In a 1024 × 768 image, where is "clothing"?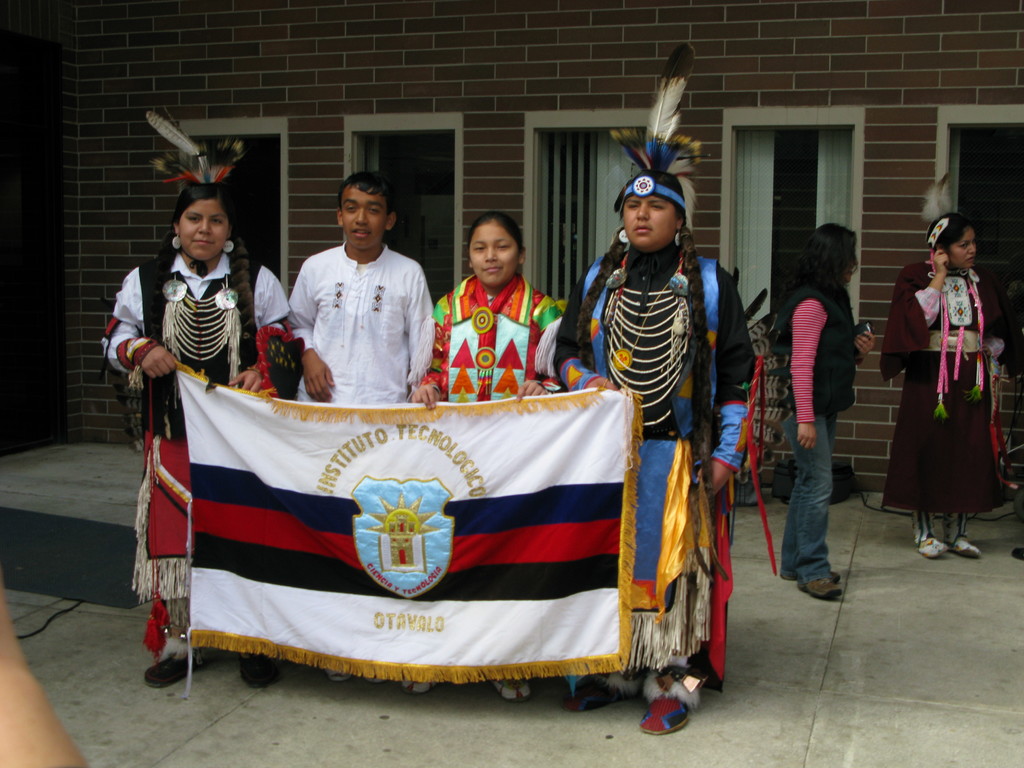
x1=768 y1=278 x2=862 y2=583.
